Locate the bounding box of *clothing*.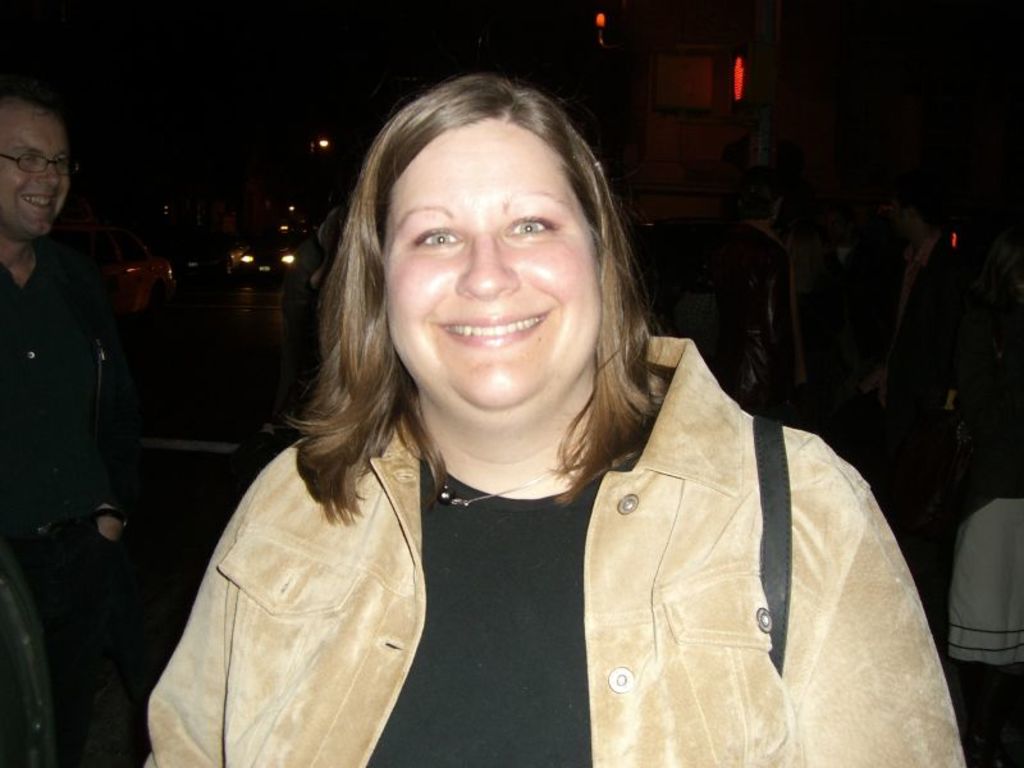
Bounding box: 0 230 151 767.
